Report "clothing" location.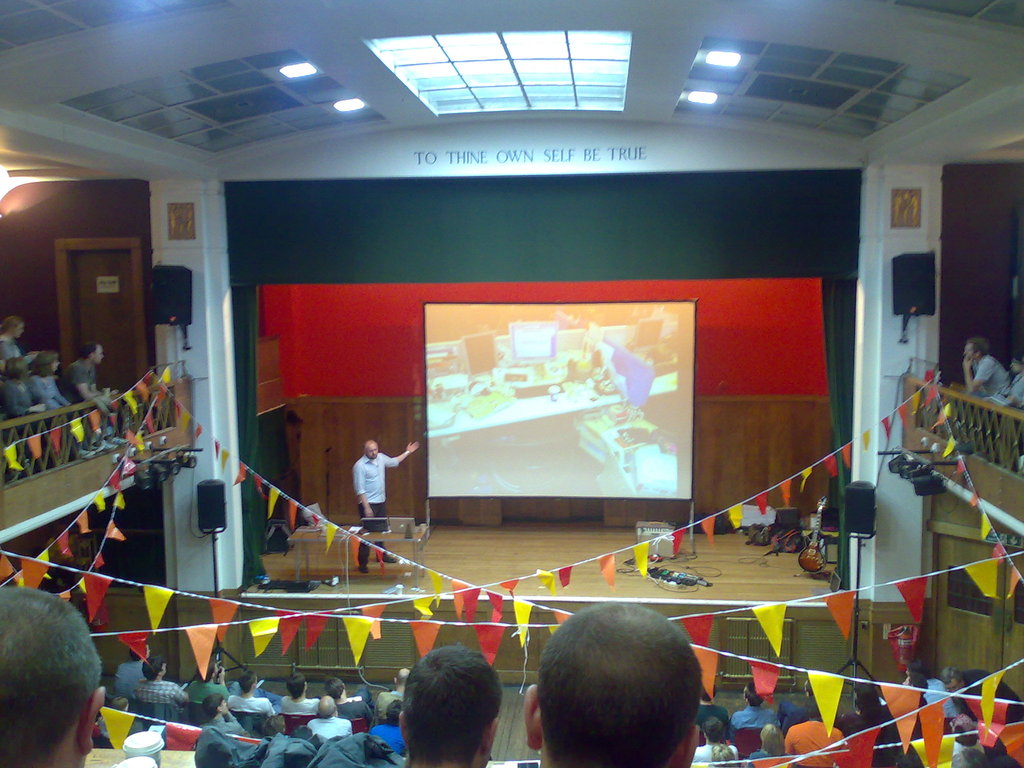
Report: <bbox>0, 374, 35, 419</bbox>.
